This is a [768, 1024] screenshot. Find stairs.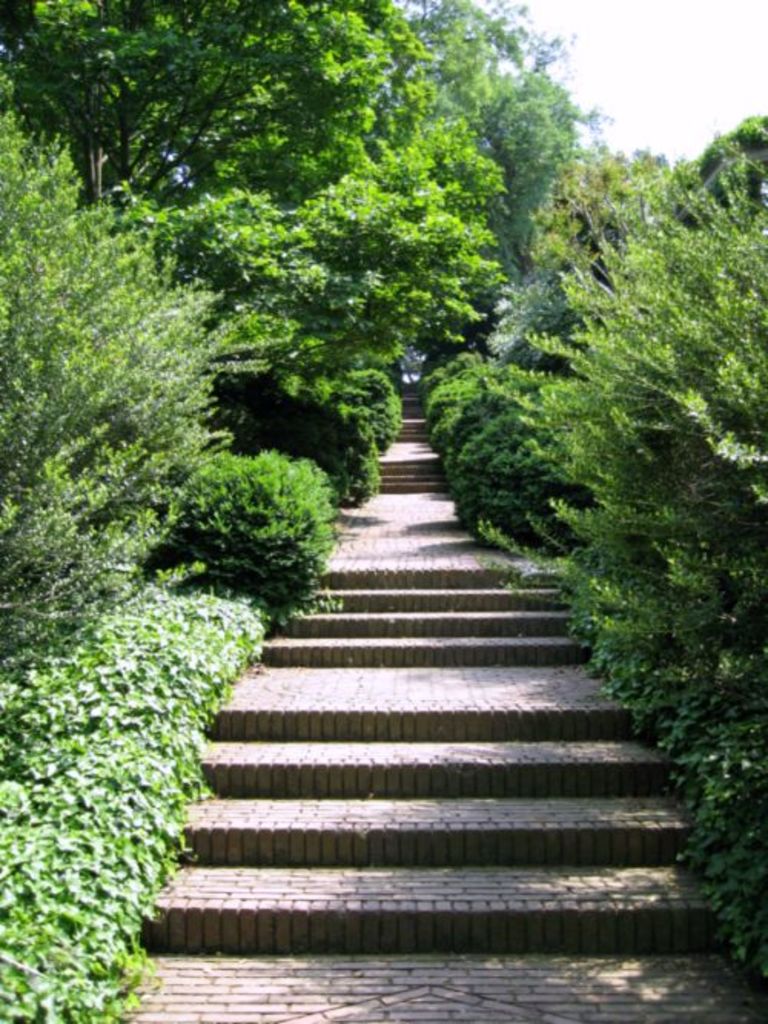
Bounding box: l=118, t=706, r=766, b=1022.
